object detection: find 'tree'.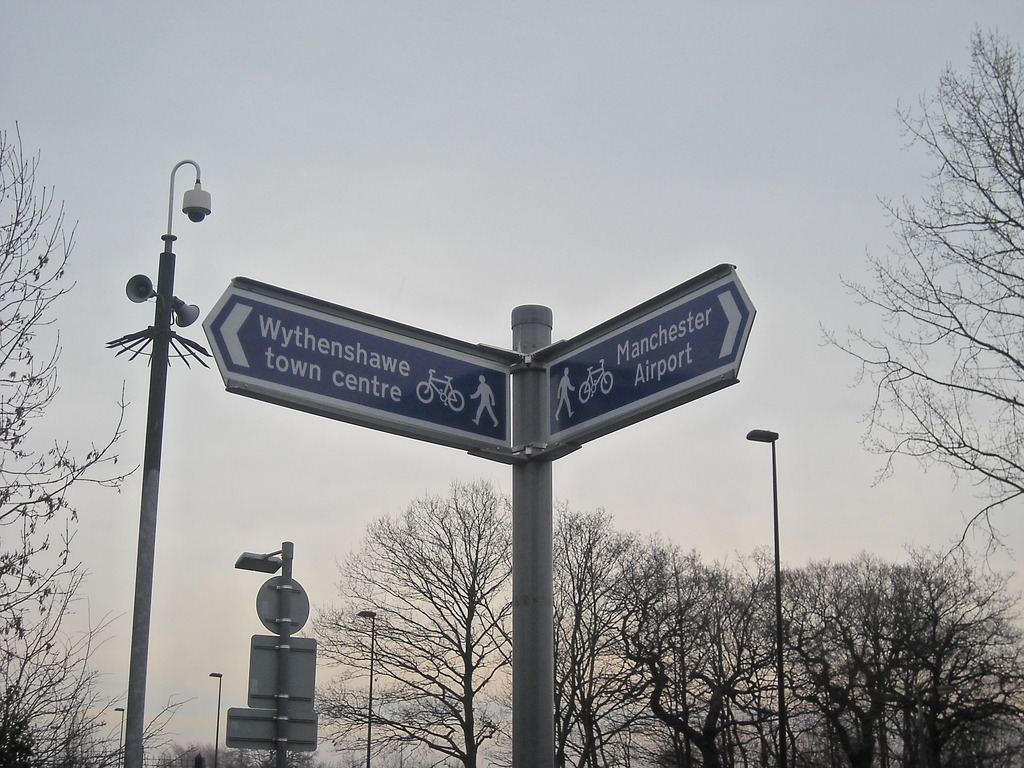
box=[816, 19, 1023, 580].
